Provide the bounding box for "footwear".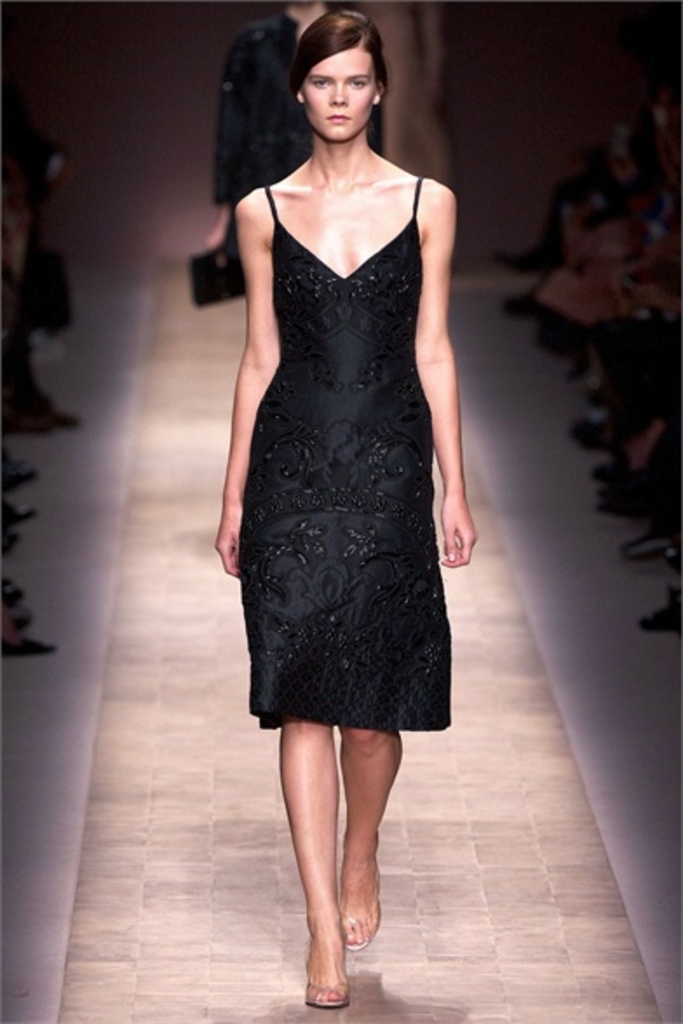
box(322, 892, 383, 947).
